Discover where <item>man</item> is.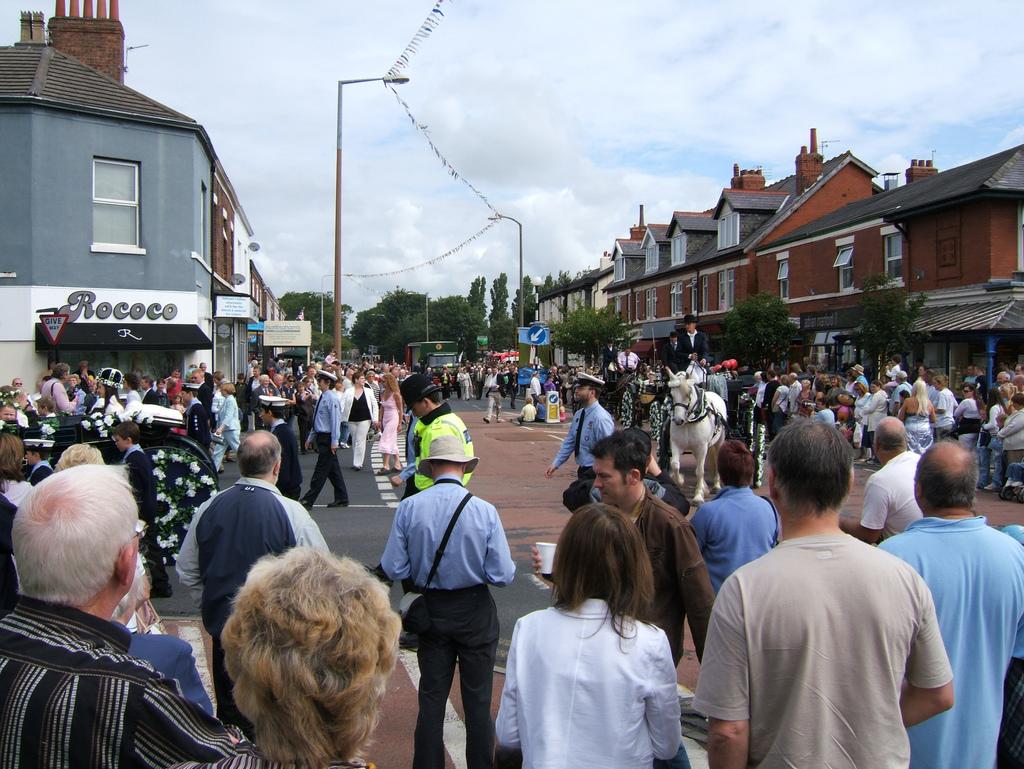
Discovered at box(615, 346, 642, 375).
